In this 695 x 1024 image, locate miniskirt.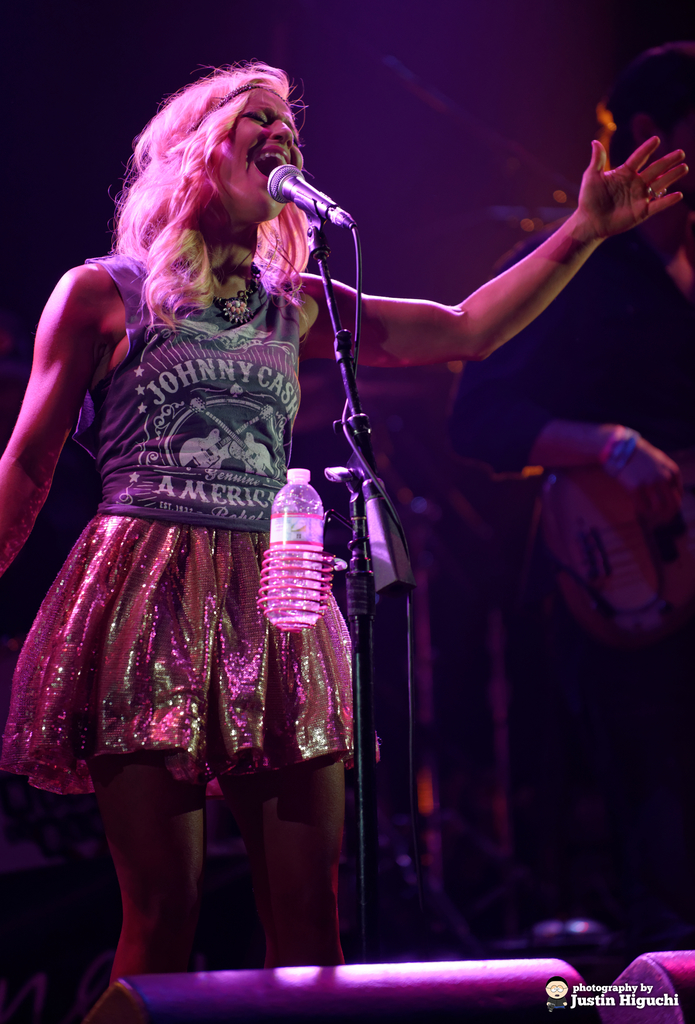
Bounding box: detection(4, 514, 380, 803).
